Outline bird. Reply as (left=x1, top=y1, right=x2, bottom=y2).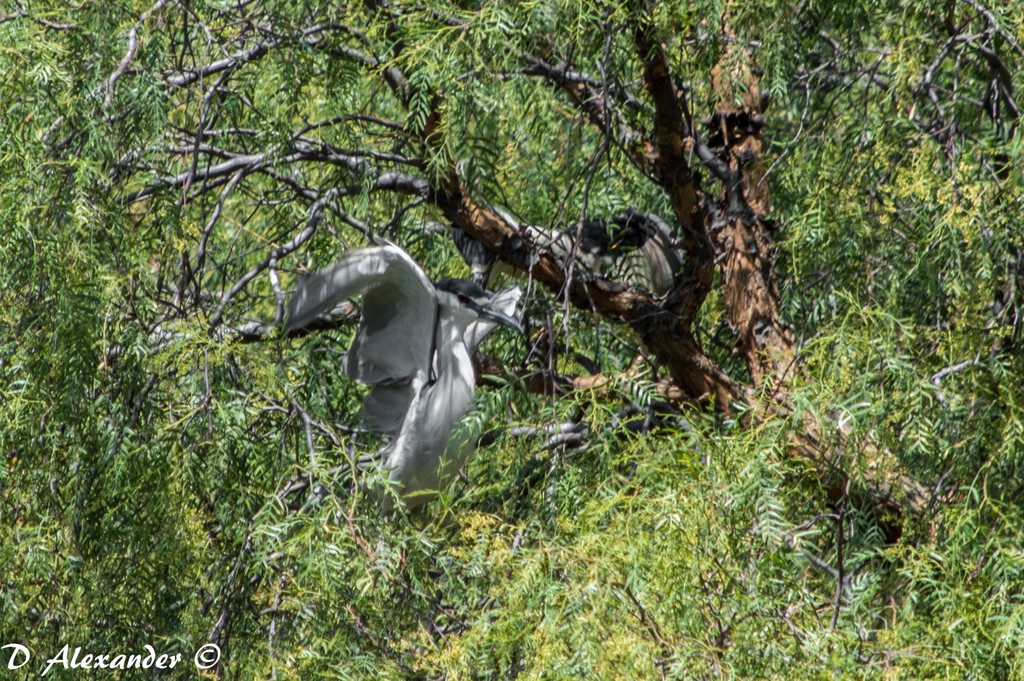
(left=451, top=204, right=687, bottom=408).
